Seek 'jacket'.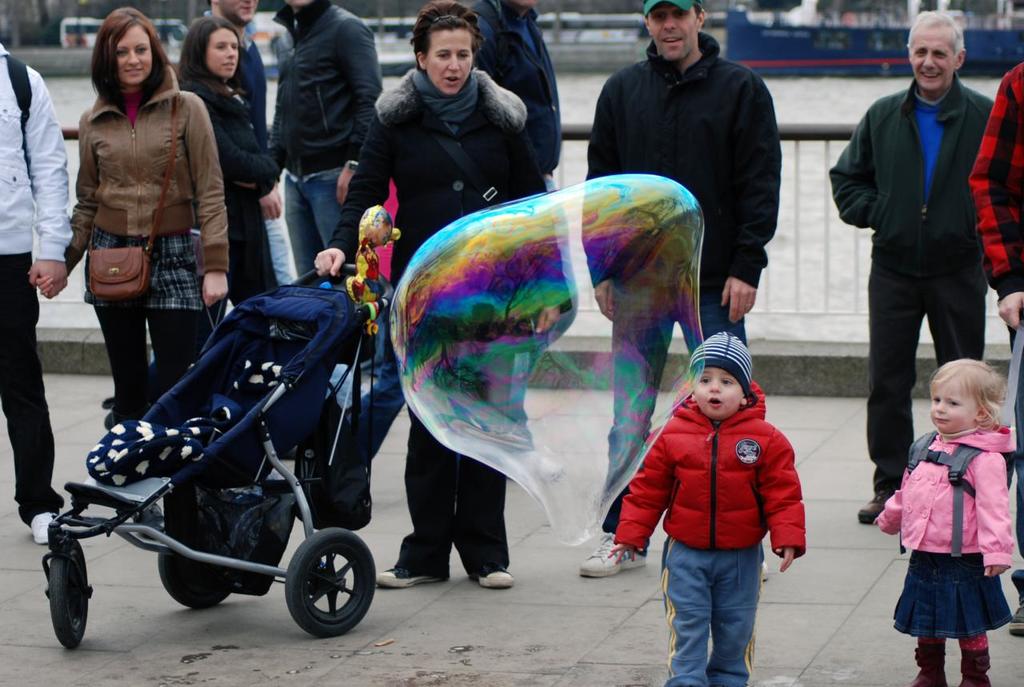
box(586, 27, 789, 306).
